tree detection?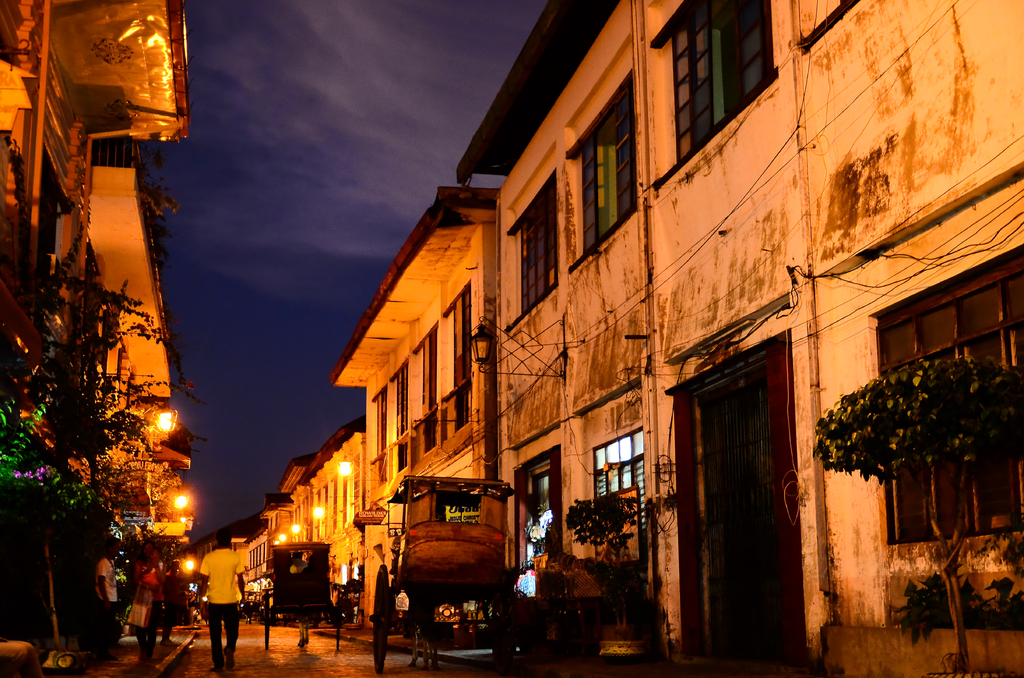
bbox=(566, 492, 646, 642)
